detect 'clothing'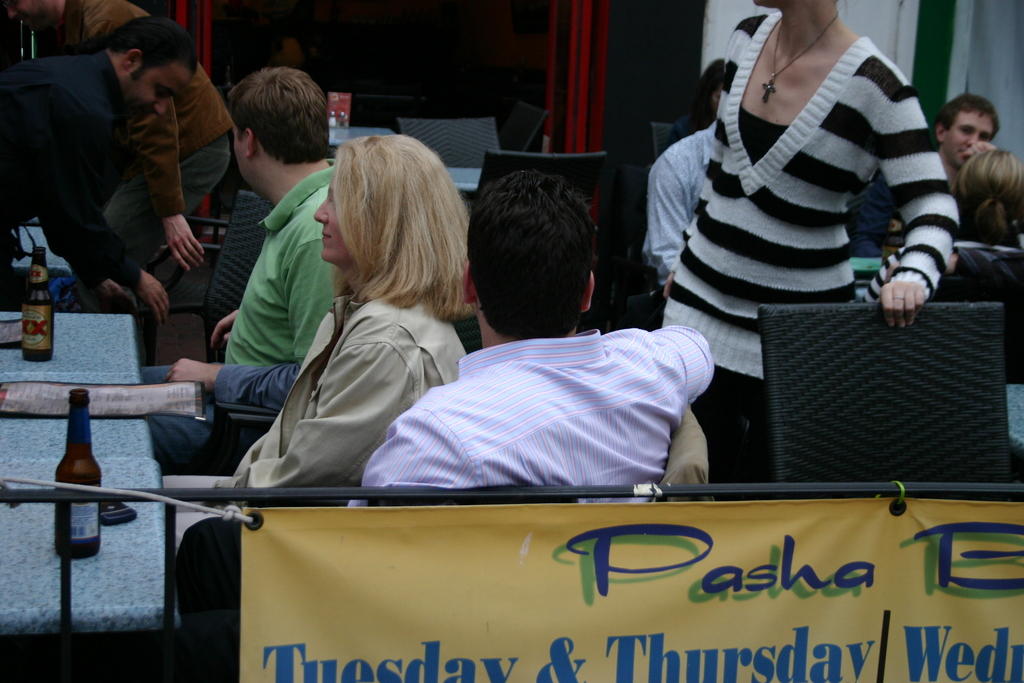
crop(636, 12, 954, 501)
